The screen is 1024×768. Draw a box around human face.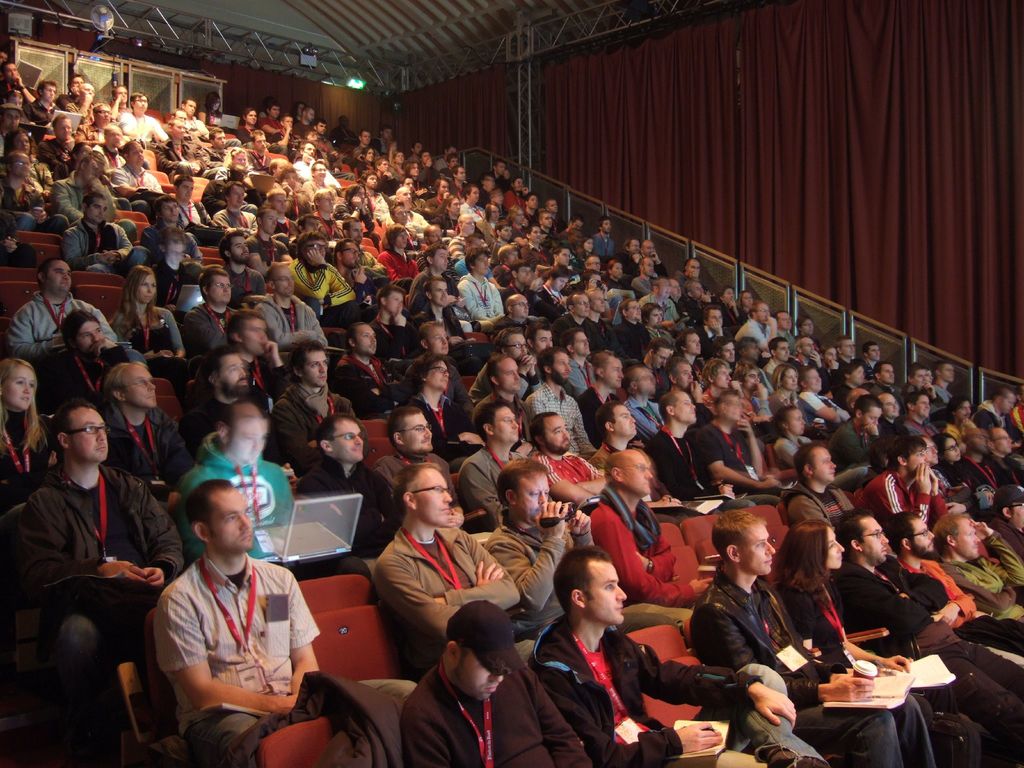
bbox(547, 417, 567, 450).
